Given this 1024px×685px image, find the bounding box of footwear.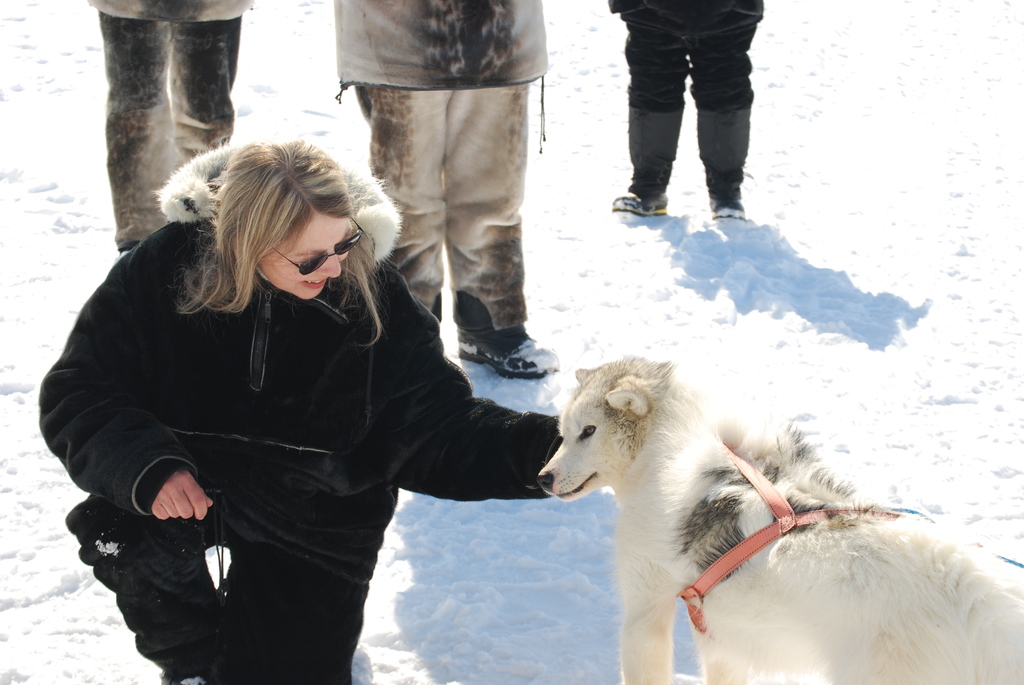
BBox(710, 181, 750, 219).
